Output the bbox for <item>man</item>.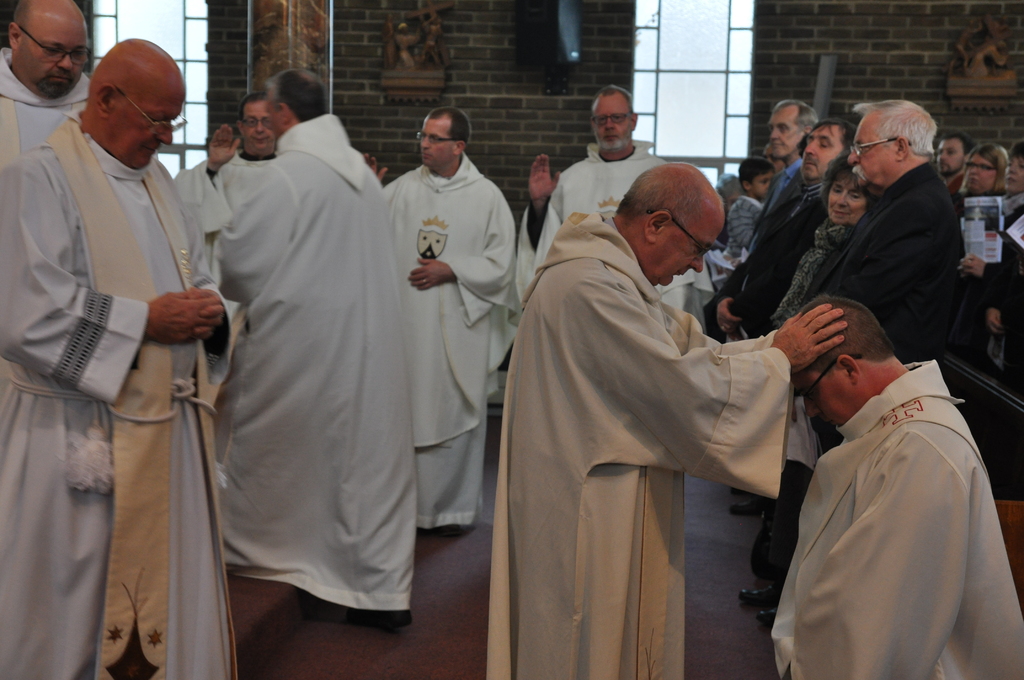
(x1=178, y1=95, x2=278, y2=242).
